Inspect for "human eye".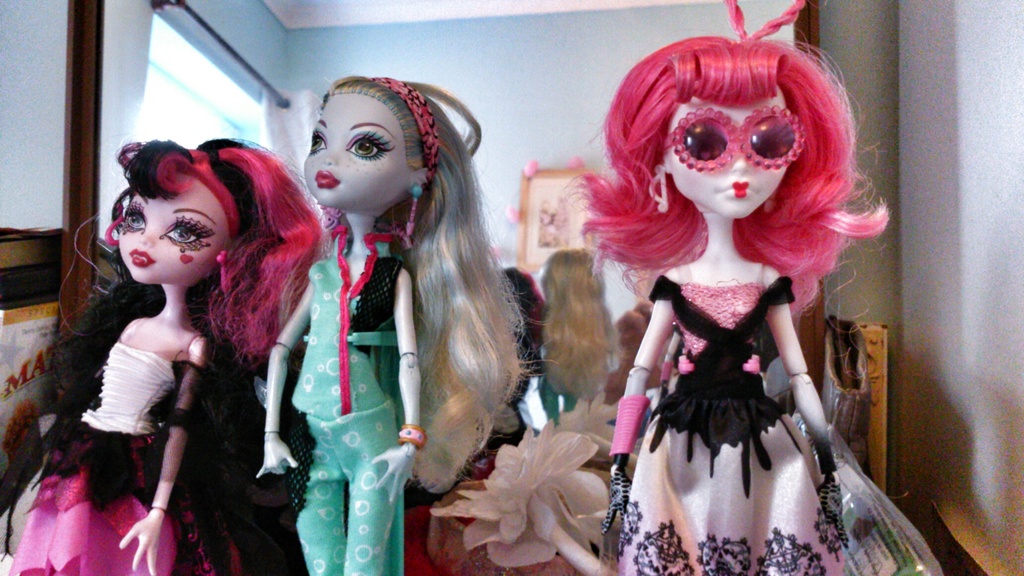
Inspection: locate(124, 207, 145, 230).
